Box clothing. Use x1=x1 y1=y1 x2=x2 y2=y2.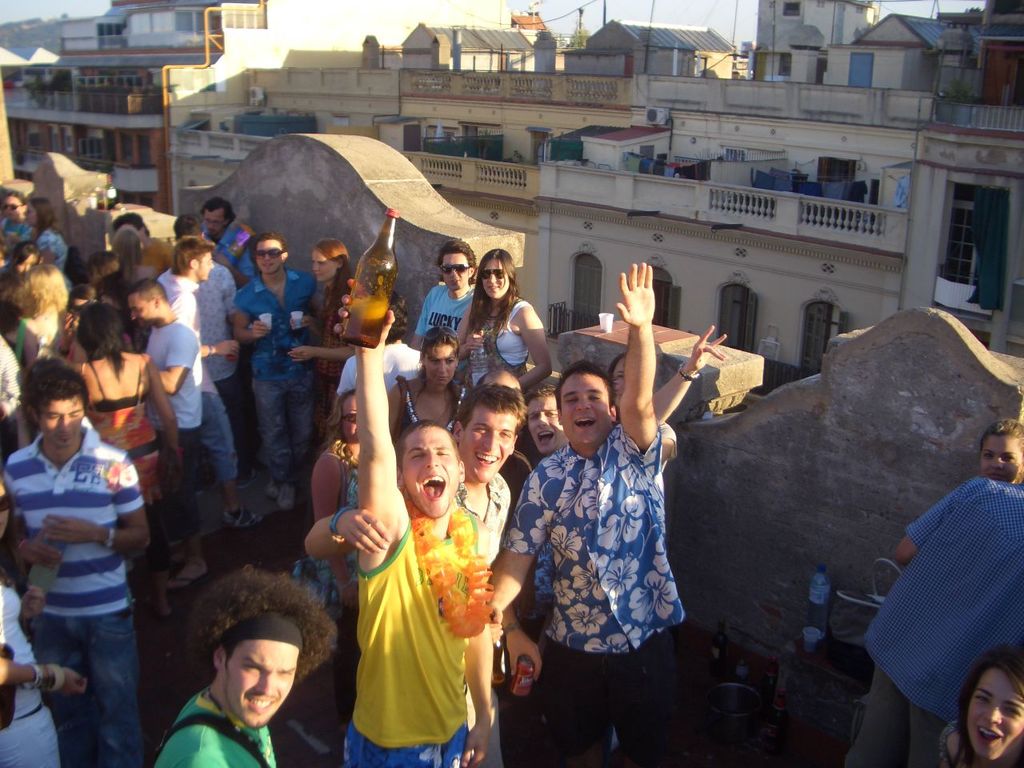
x1=84 y1=354 x2=162 y2=486.
